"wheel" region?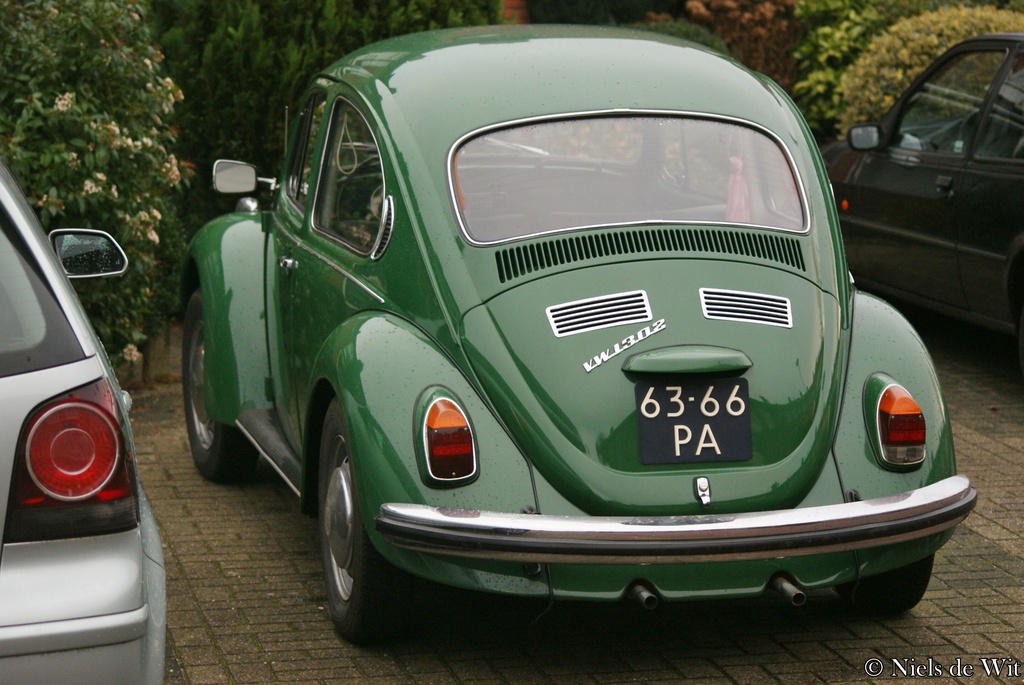
detection(333, 153, 383, 223)
